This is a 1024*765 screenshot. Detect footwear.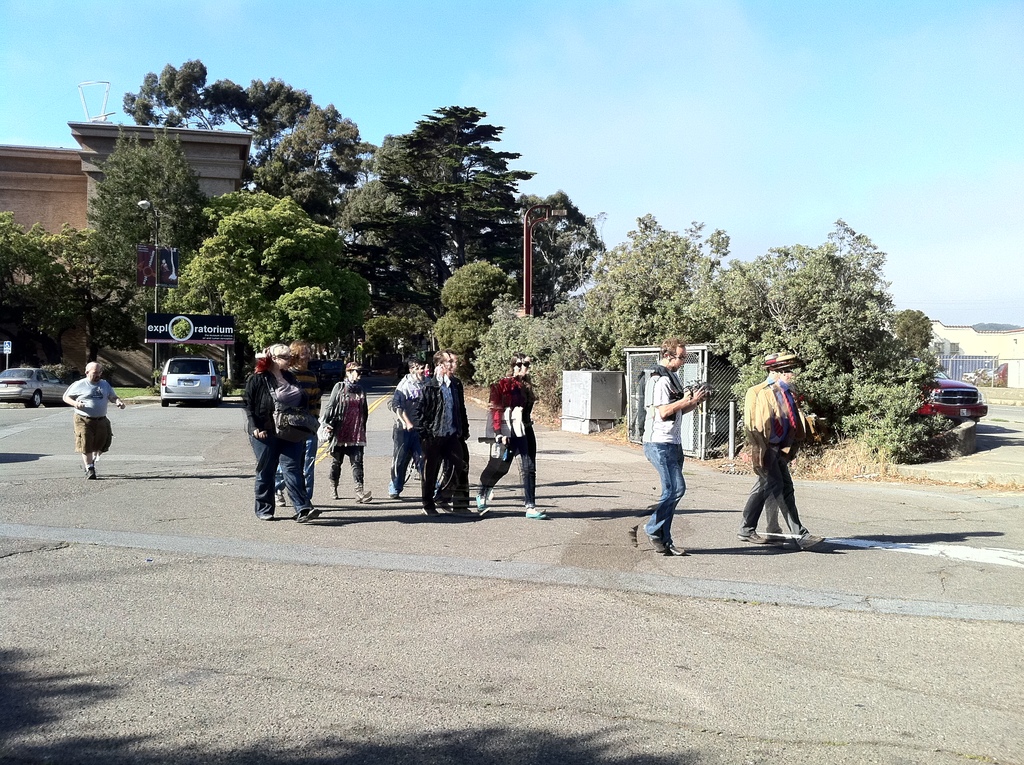
box=[274, 489, 287, 506].
